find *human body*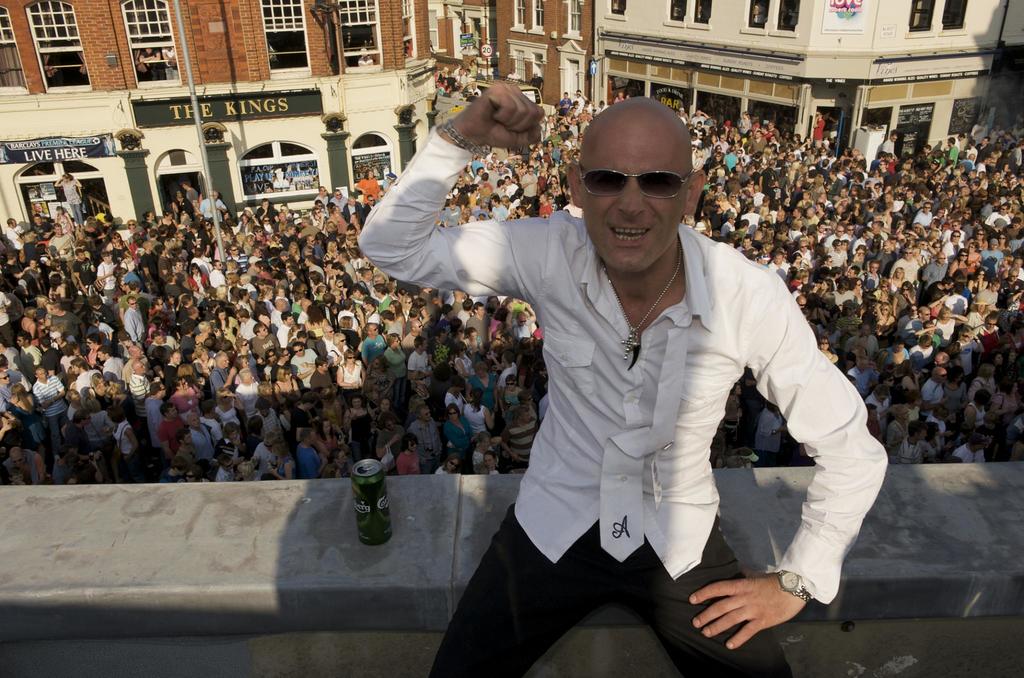
locate(804, 147, 819, 162)
